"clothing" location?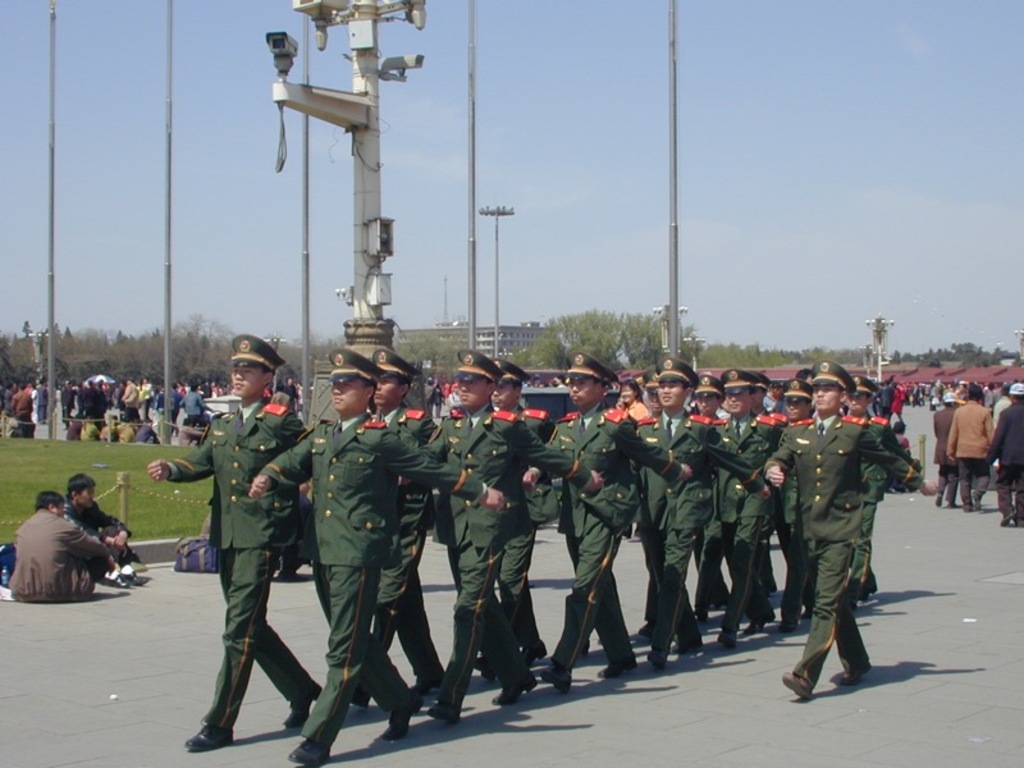
14/388/35/421
